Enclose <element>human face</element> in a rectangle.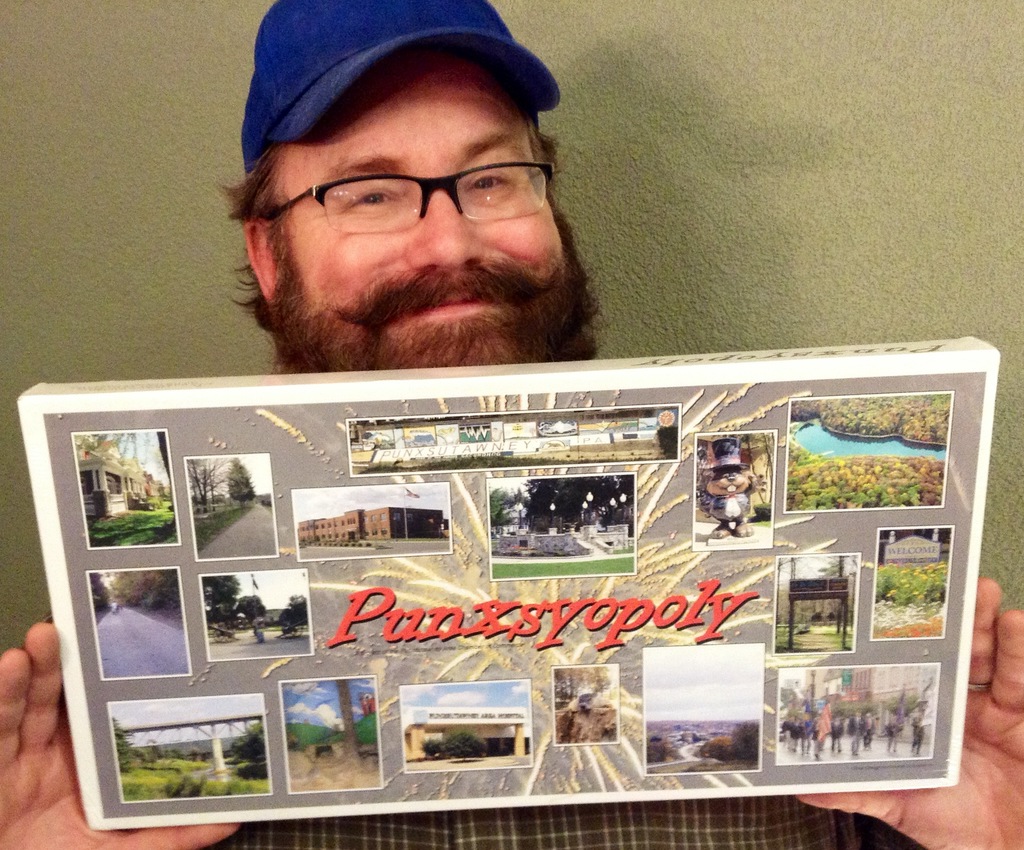
[x1=284, y1=50, x2=564, y2=351].
